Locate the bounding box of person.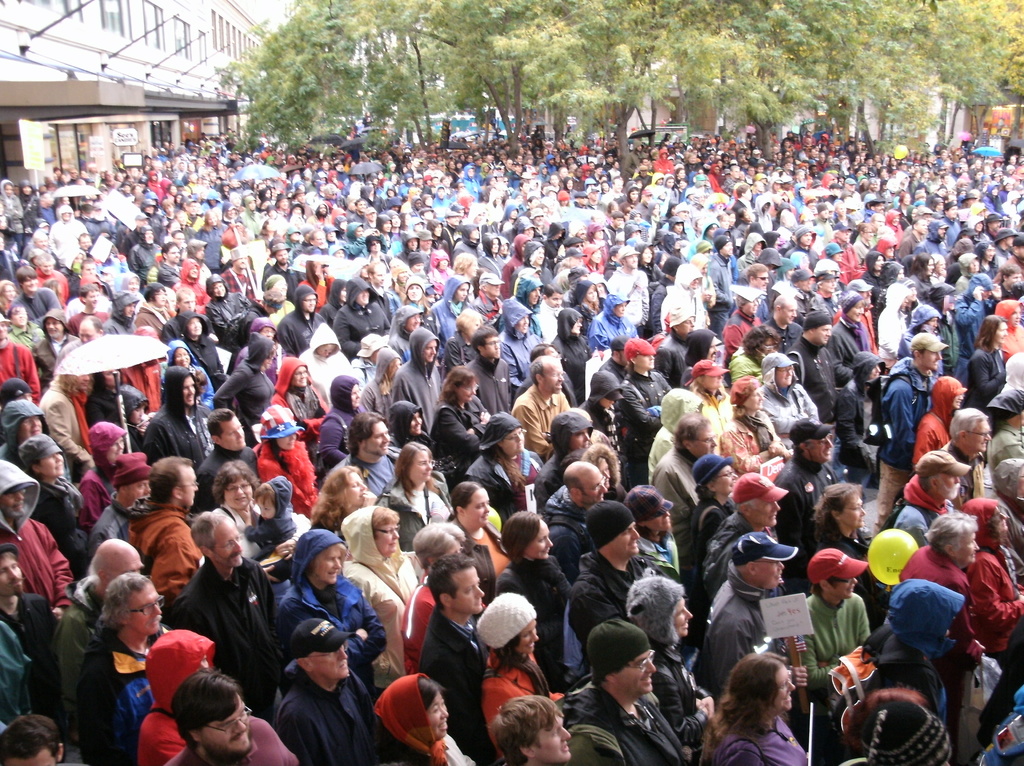
Bounding box: [163, 664, 311, 765].
